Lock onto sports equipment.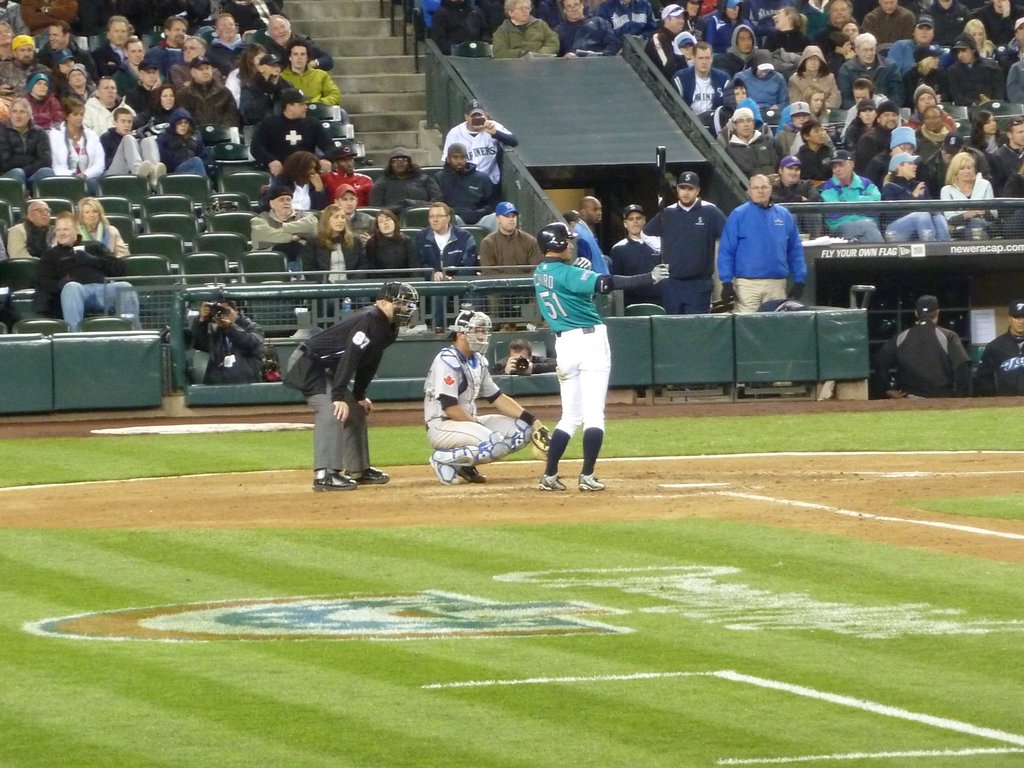
Locked: [left=535, top=221, right=576, bottom=250].
